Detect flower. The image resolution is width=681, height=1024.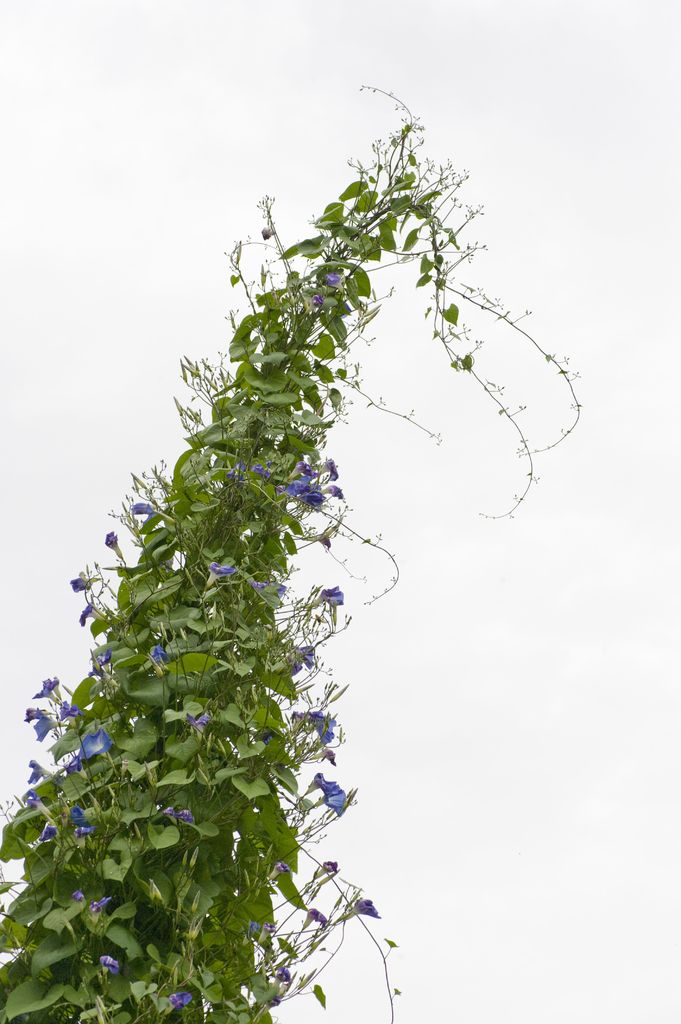
302/493/319/507.
